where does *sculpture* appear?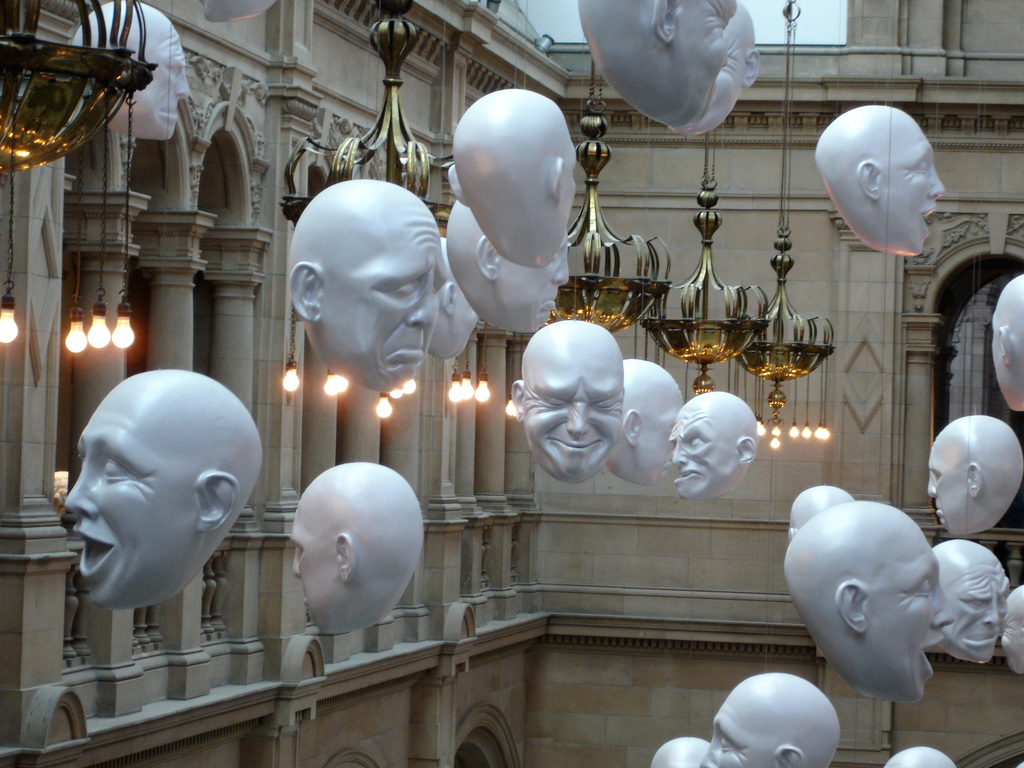
Appears at {"left": 289, "top": 173, "right": 436, "bottom": 389}.
